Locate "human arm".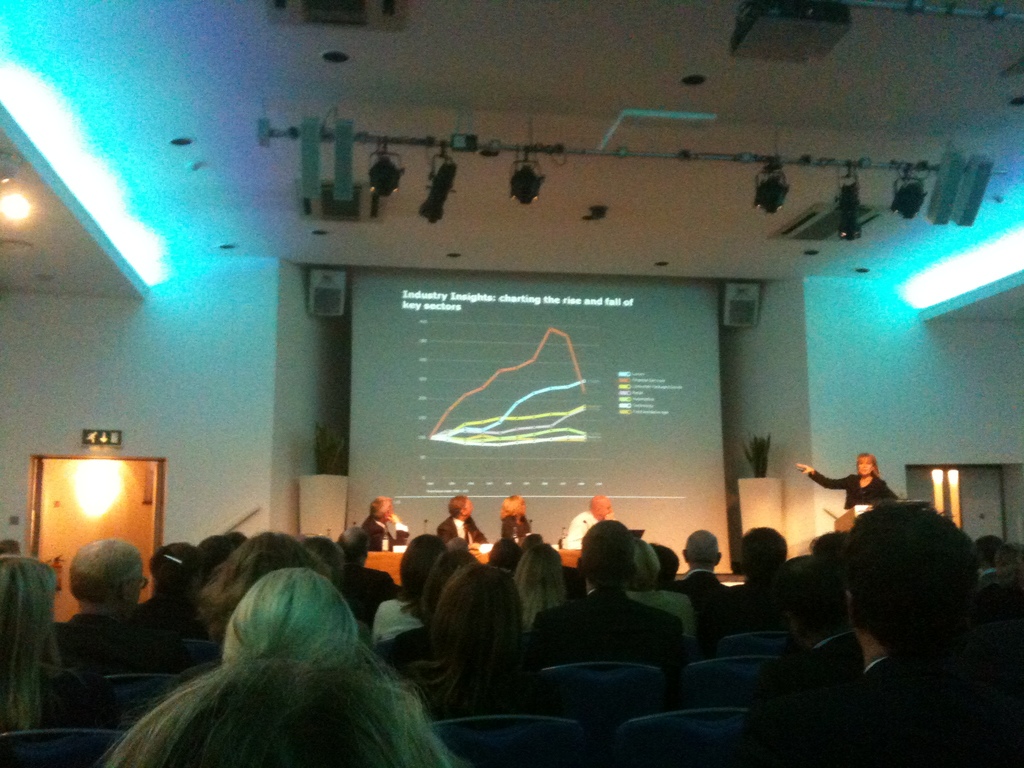
Bounding box: 369:511:411:554.
